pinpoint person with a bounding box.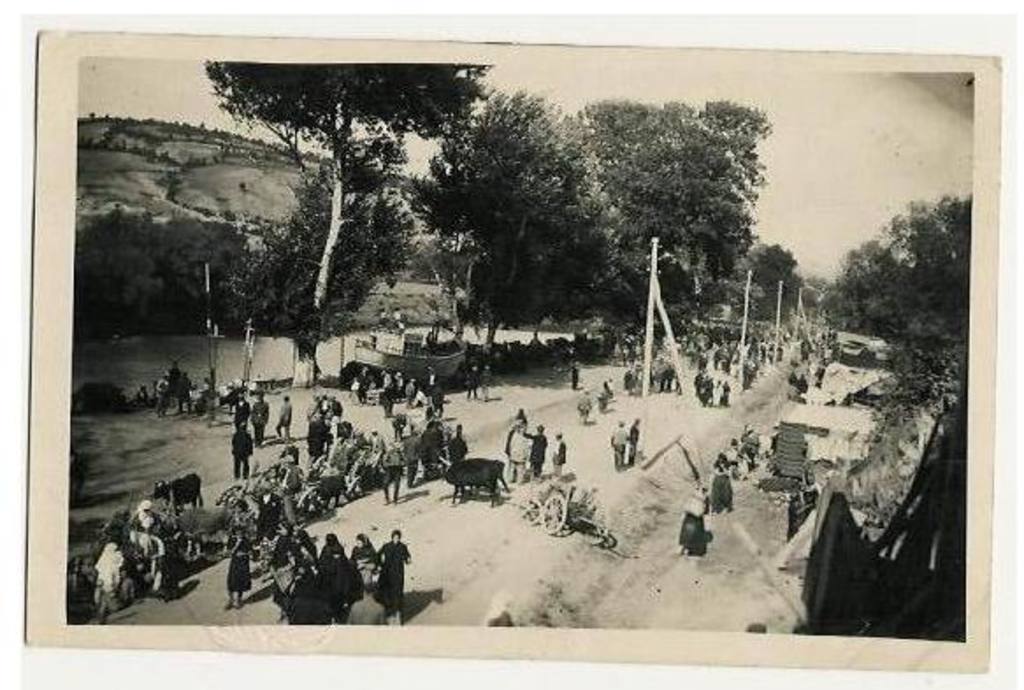
567, 362, 578, 386.
